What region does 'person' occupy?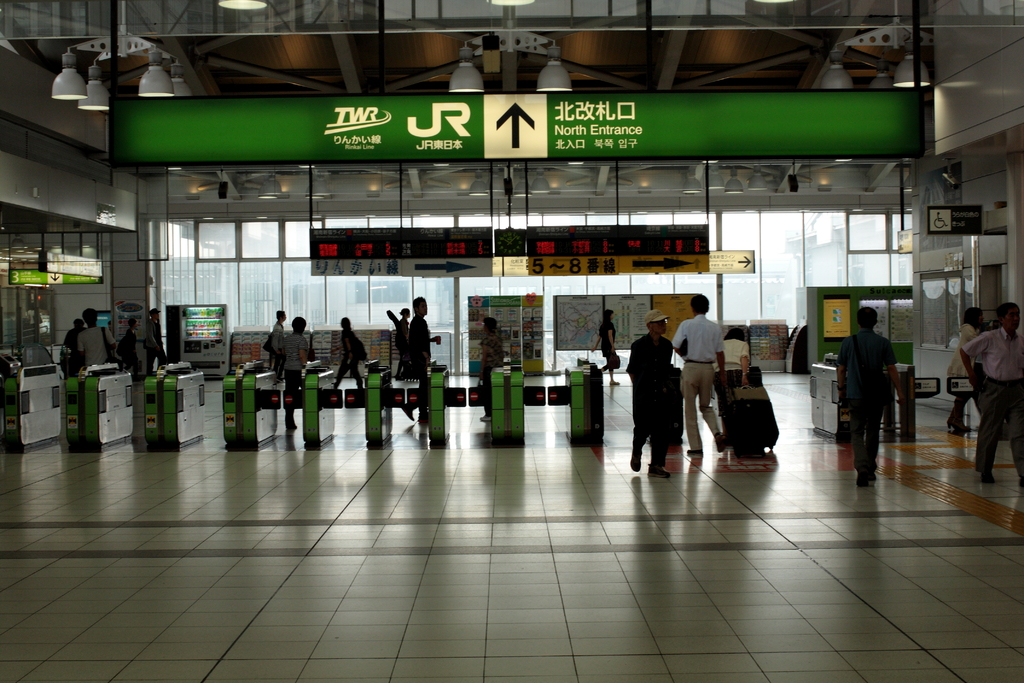
region(627, 308, 681, 477).
